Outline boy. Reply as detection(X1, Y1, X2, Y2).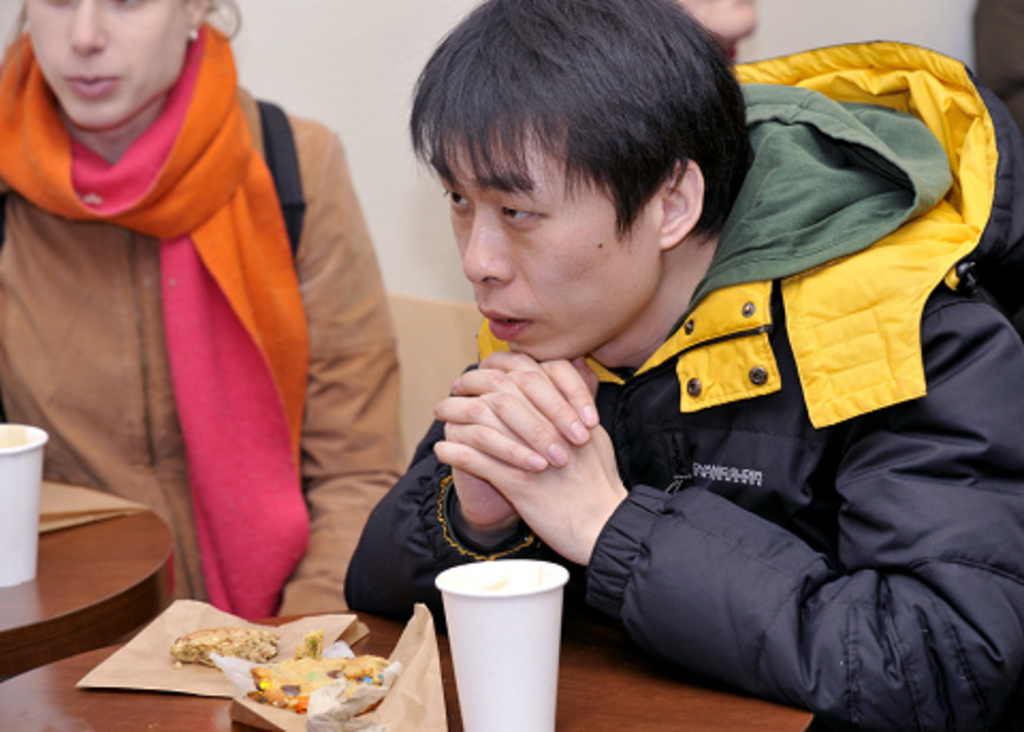
detection(335, 0, 1020, 728).
